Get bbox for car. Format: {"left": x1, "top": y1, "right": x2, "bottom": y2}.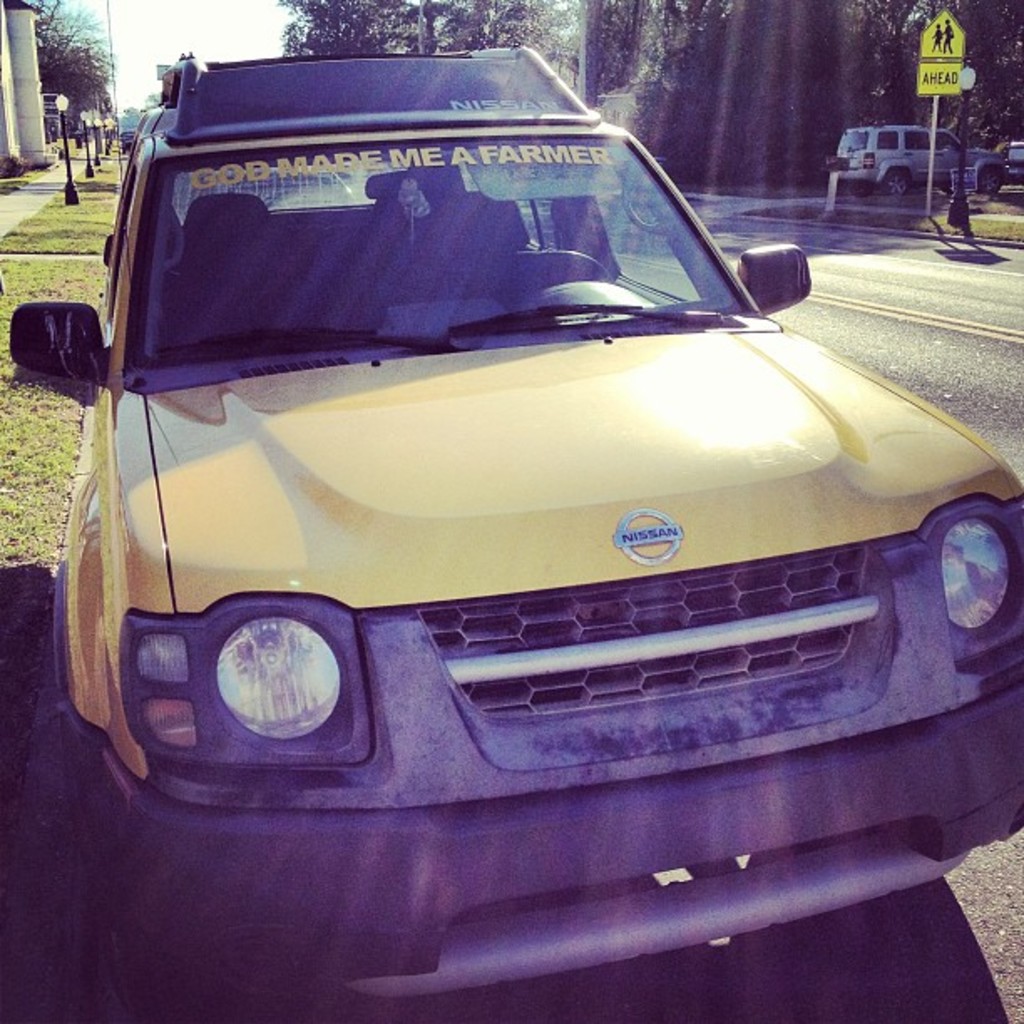
{"left": 838, "top": 124, "right": 1007, "bottom": 194}.
